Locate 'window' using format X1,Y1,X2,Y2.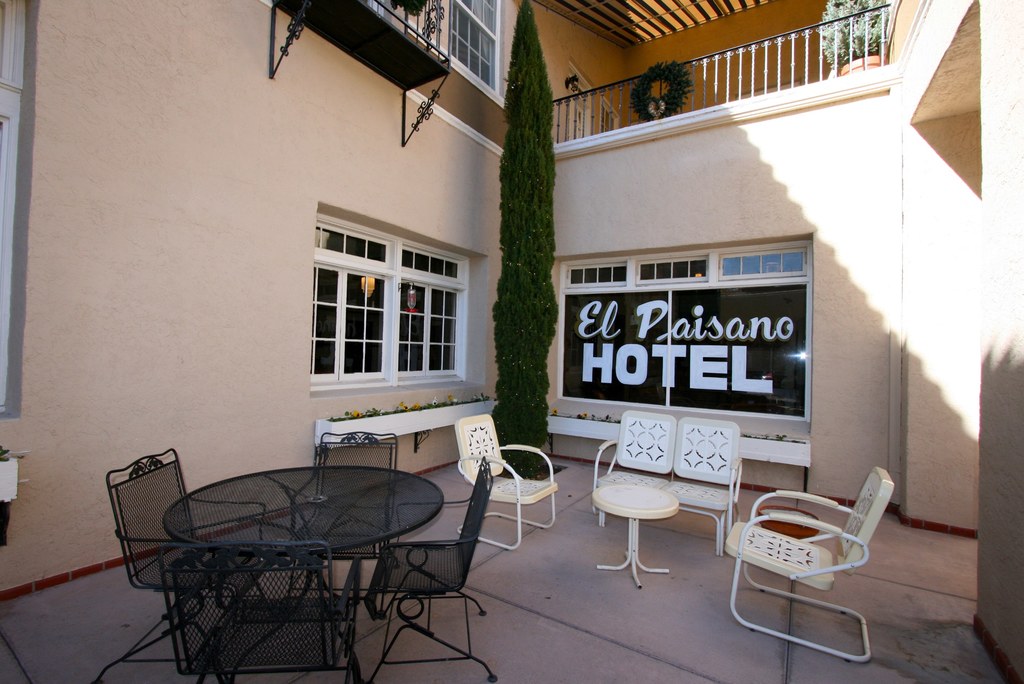
600,94,622,133.
